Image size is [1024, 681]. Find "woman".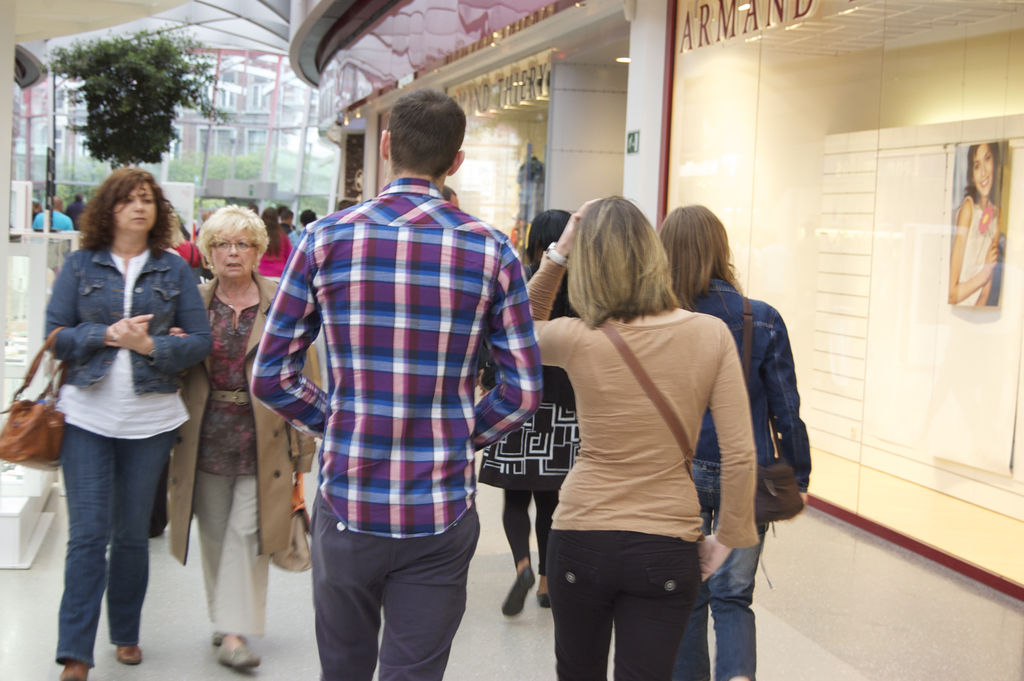
bbox=(165, 200, 324, 671).
